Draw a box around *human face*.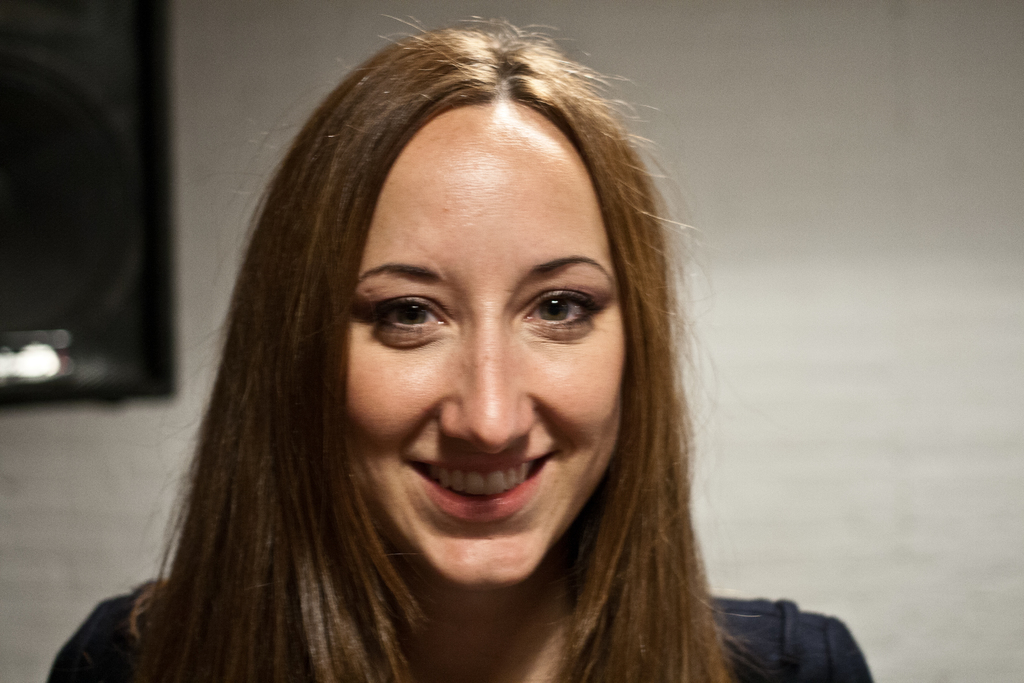
box=[340, 106, 623, 584].
